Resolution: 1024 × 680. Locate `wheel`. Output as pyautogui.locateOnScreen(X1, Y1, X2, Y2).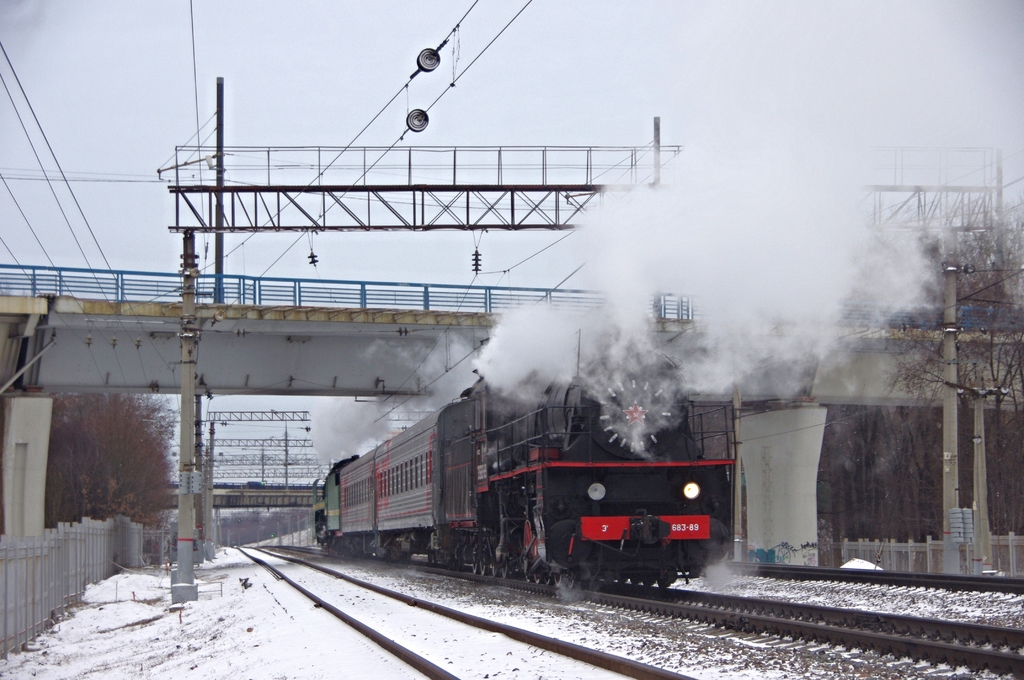
pyautogui.locateOnScreen(532, 571, 543, 585).
